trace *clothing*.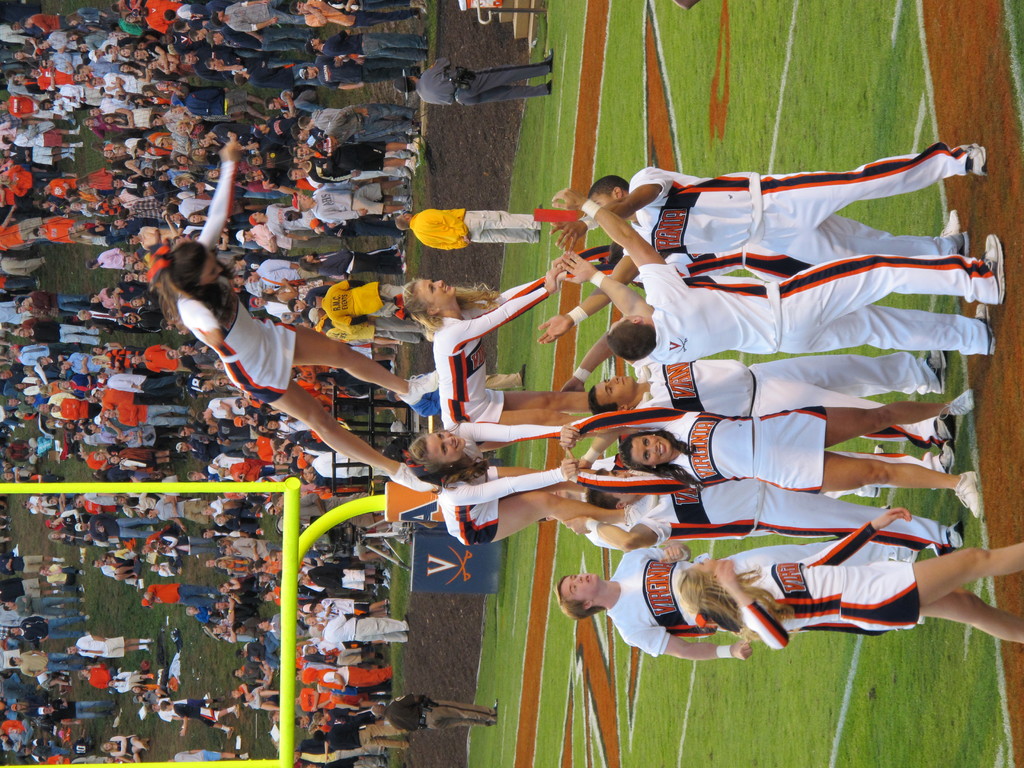
Traced to 65:352:101:376.
